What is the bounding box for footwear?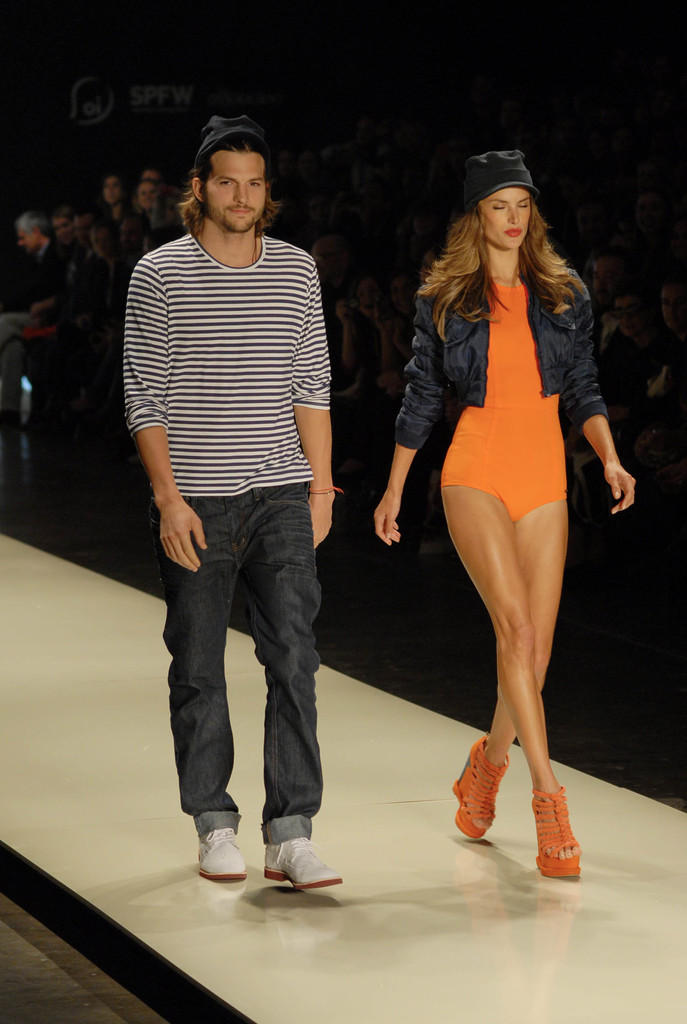
<bbox>535, 783, 585, 879</bbox>.
